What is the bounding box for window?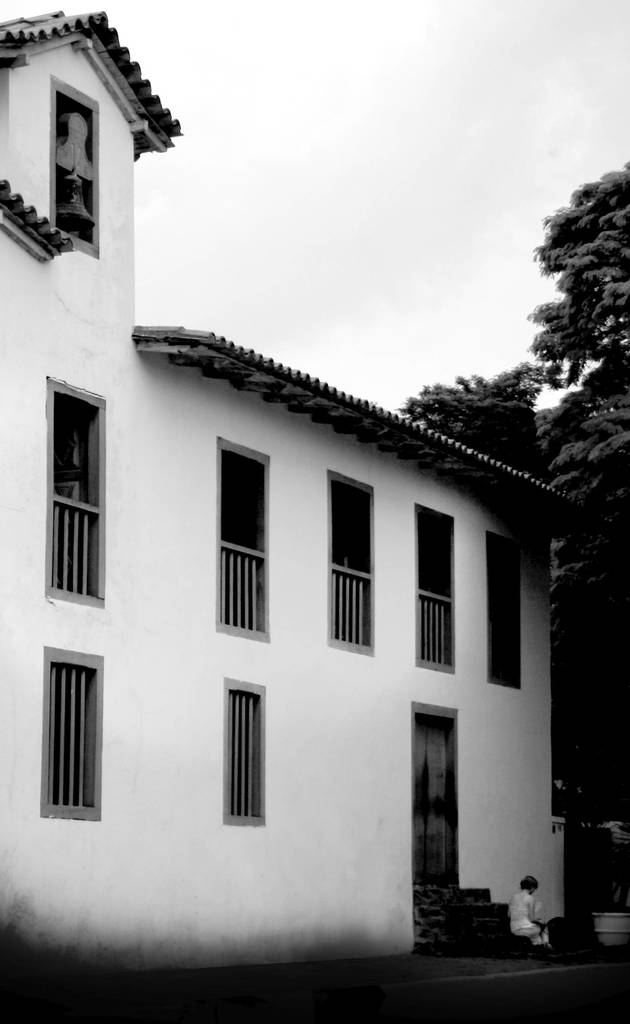
rect(42, 646, 100, 820).
